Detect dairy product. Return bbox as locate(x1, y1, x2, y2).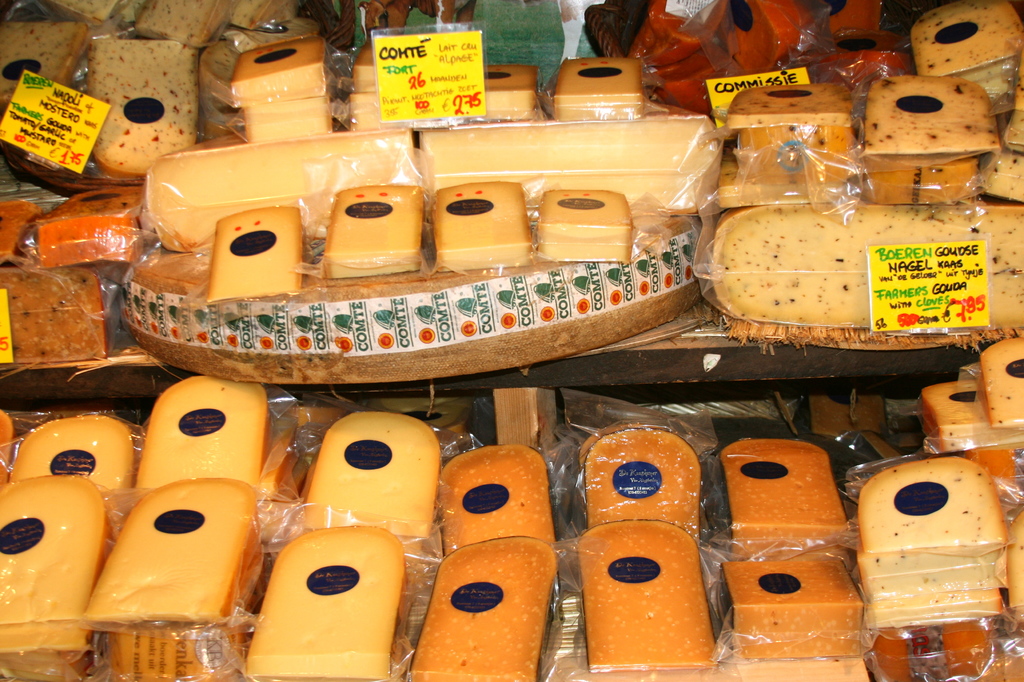
locate(557, 59, 636, 118).
